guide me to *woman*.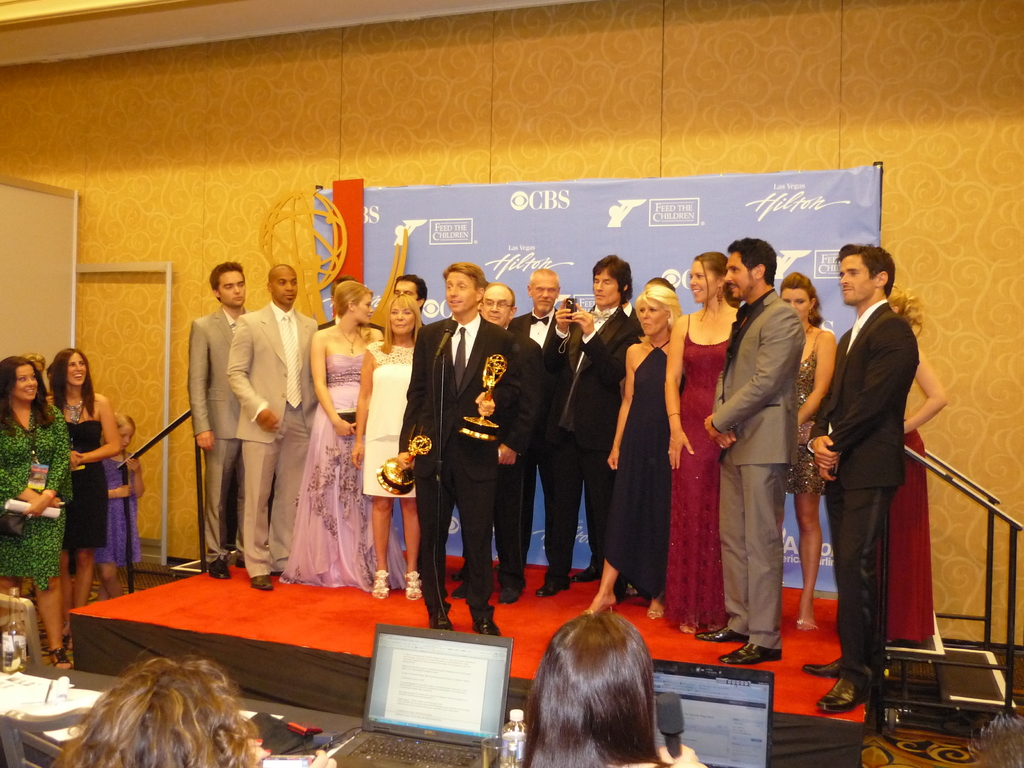
Guidance: pyautogui.locateOnScreen(663, 253, 737, 634).
